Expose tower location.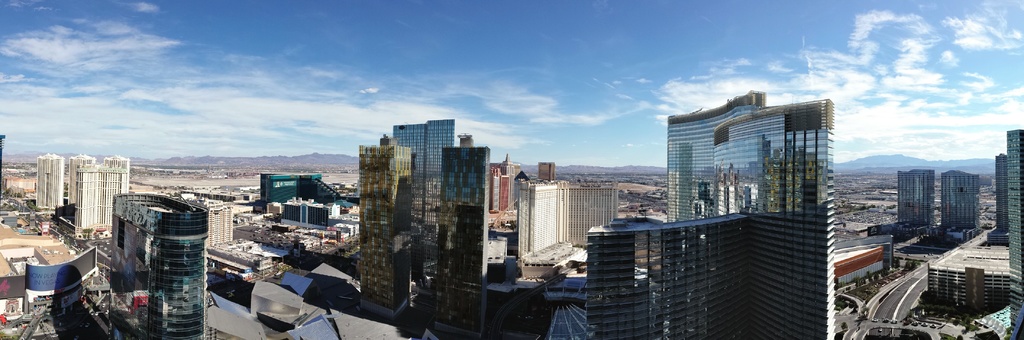
Exposed at [943,168,977,231].
